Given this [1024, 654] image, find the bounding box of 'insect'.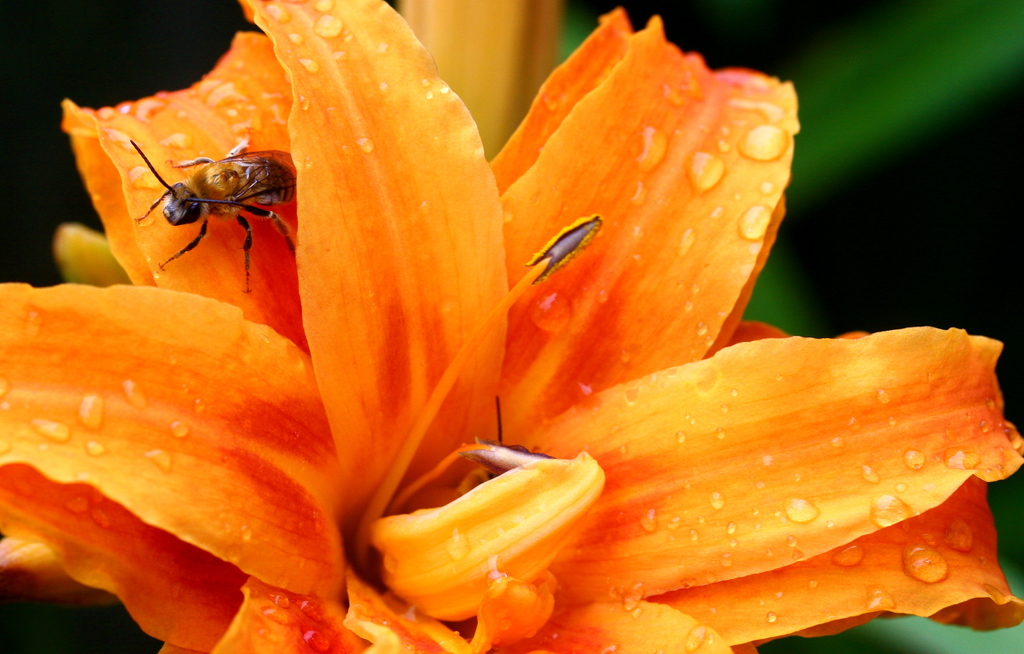
bbox=[121, 135, 297, 298].
